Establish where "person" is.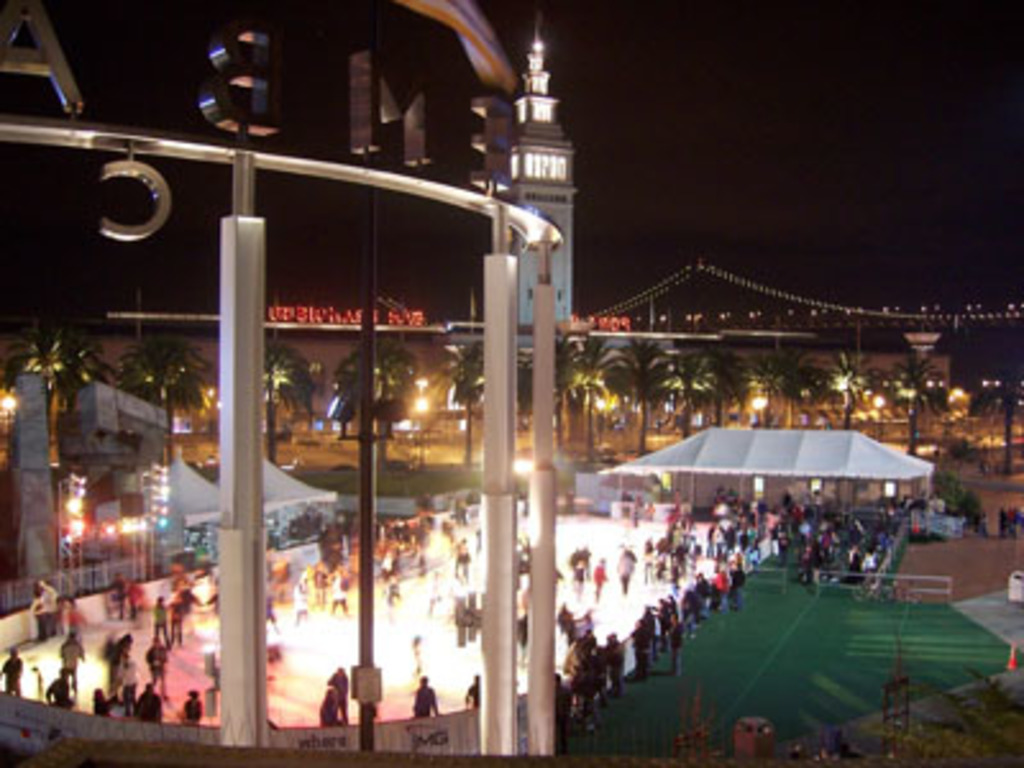
Established at select_region(120, 653, 143, 719).
